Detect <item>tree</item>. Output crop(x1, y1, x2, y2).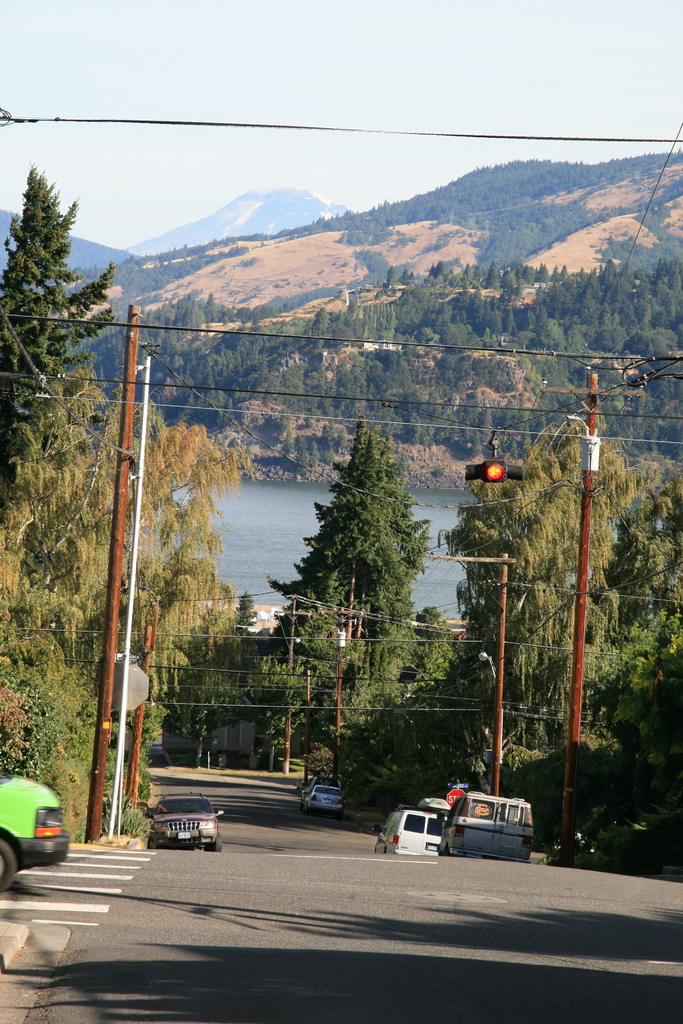
crop(286, 428, 450, 716).
